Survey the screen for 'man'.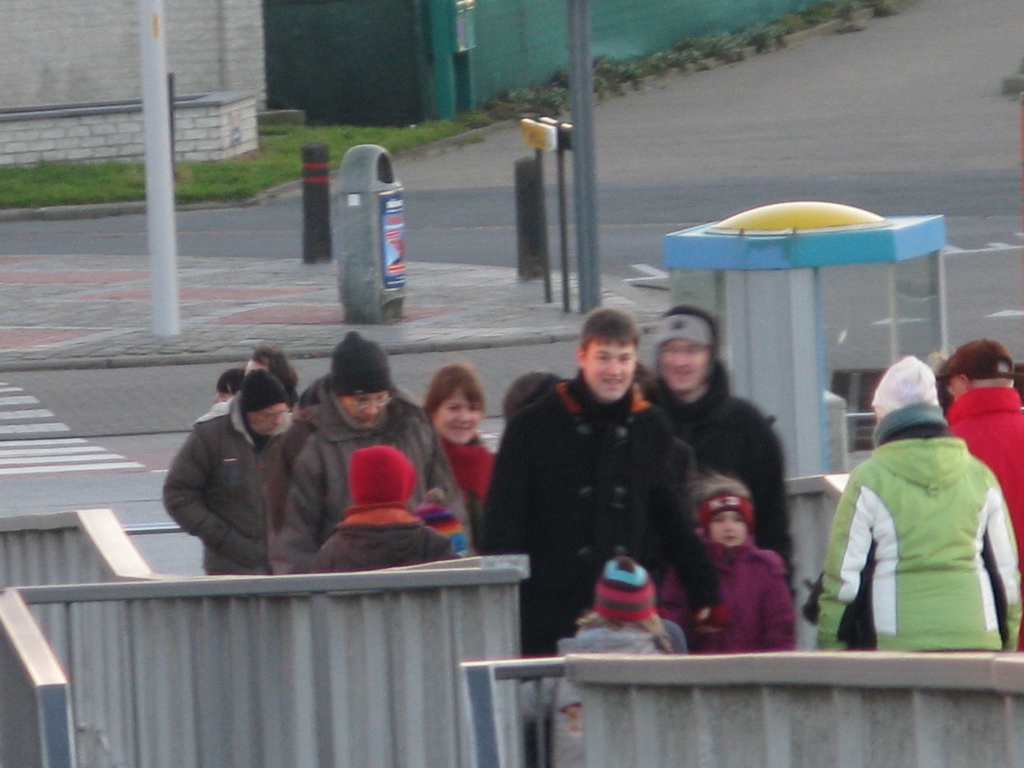
Survey found: bbox=[481, 301, 708, 649].
